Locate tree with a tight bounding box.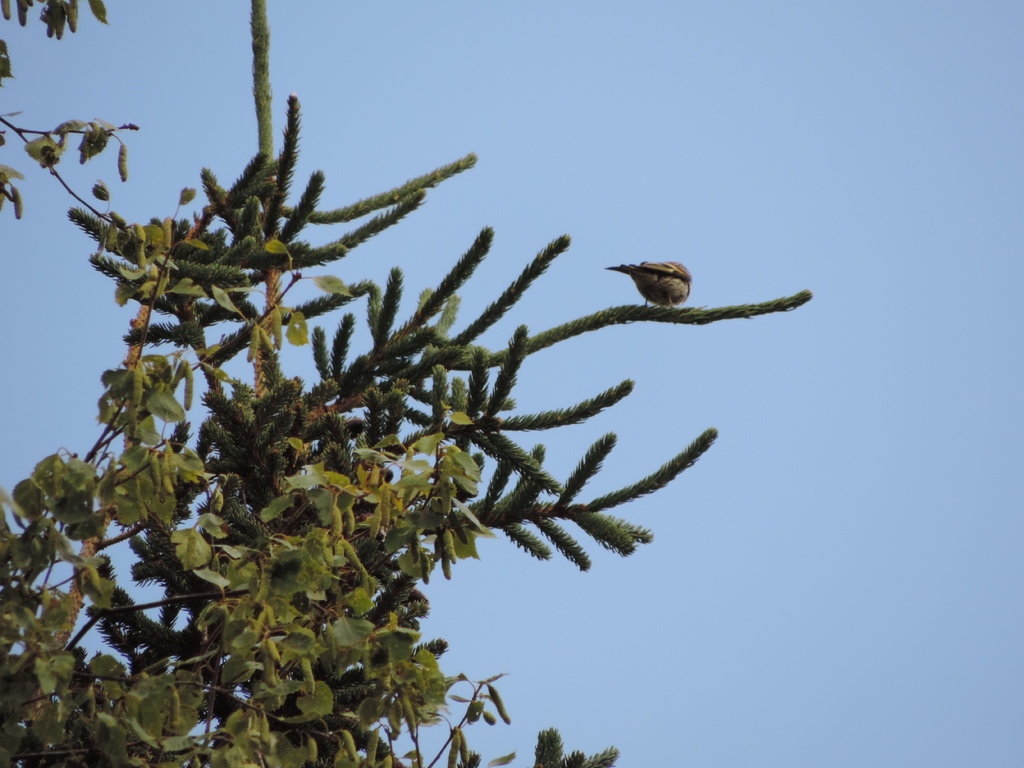
BBox(0, 1, 861, 767).
